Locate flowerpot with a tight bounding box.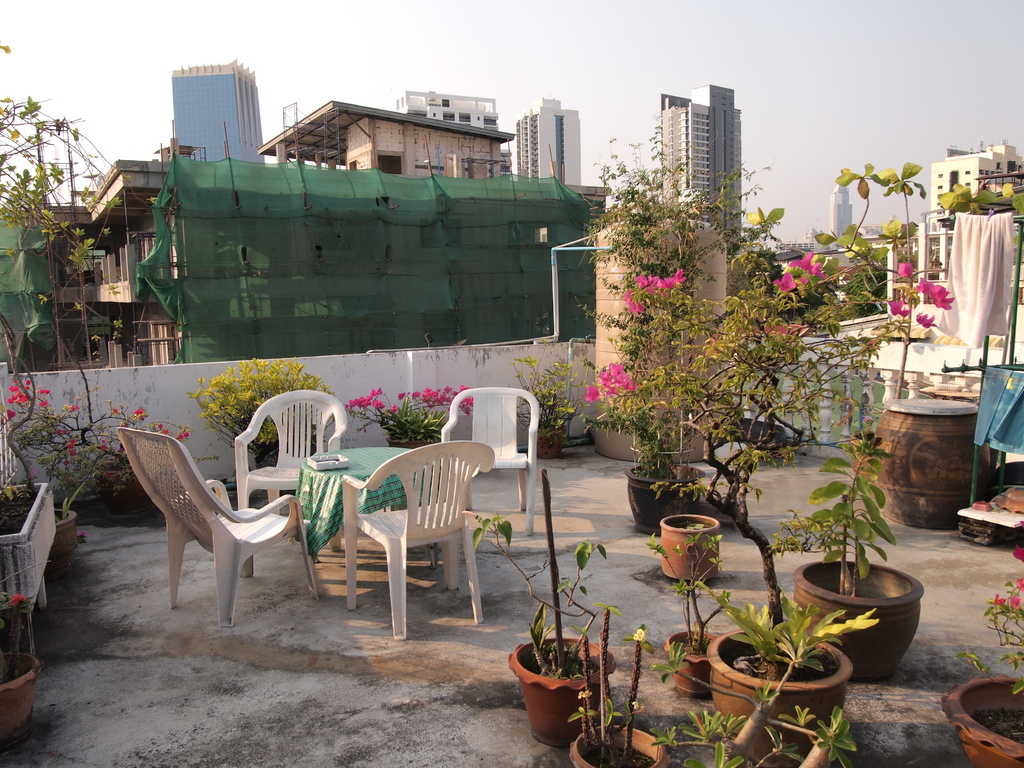
BBox(664, 630, 719, 698).
